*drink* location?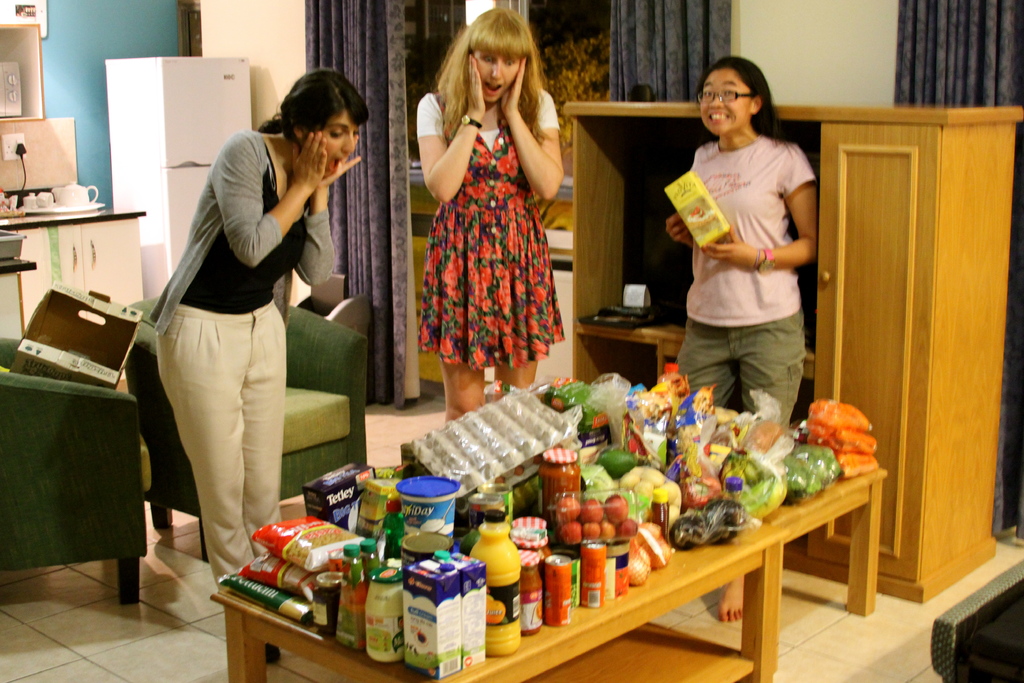
rect(434, 549, 484, 664)
